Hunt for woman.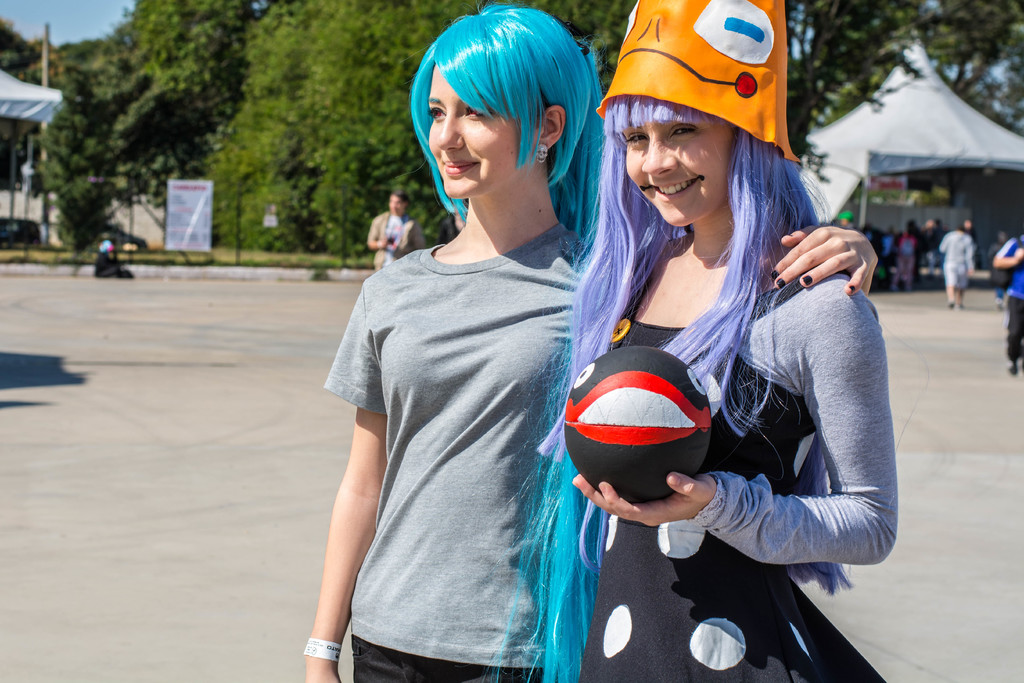
Hunted down at x1=305 y1=0 x2=874 y2=682.
